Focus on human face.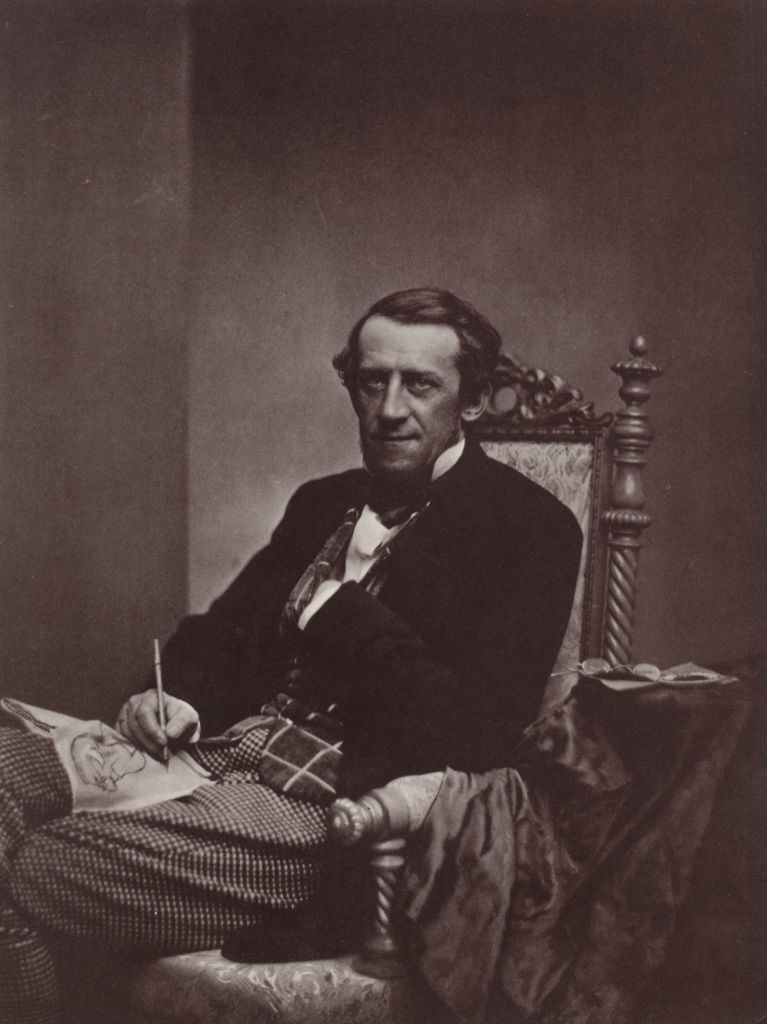
Focused at rect(350, 321, 462, 475).
